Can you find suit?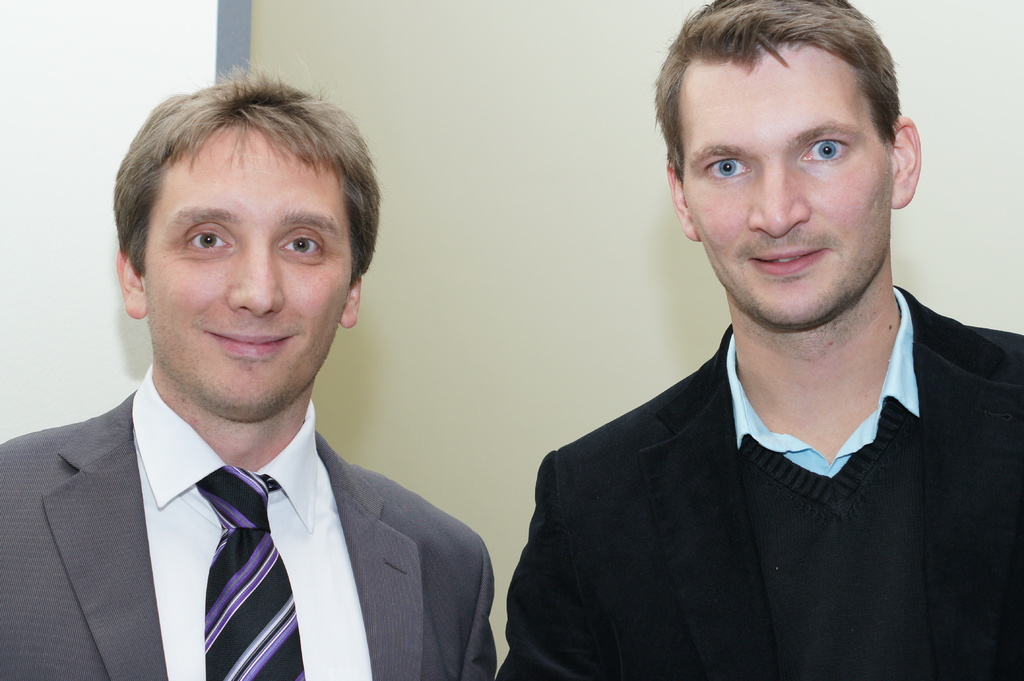
Yes, bounding box: [10, 288, 500, 680].
